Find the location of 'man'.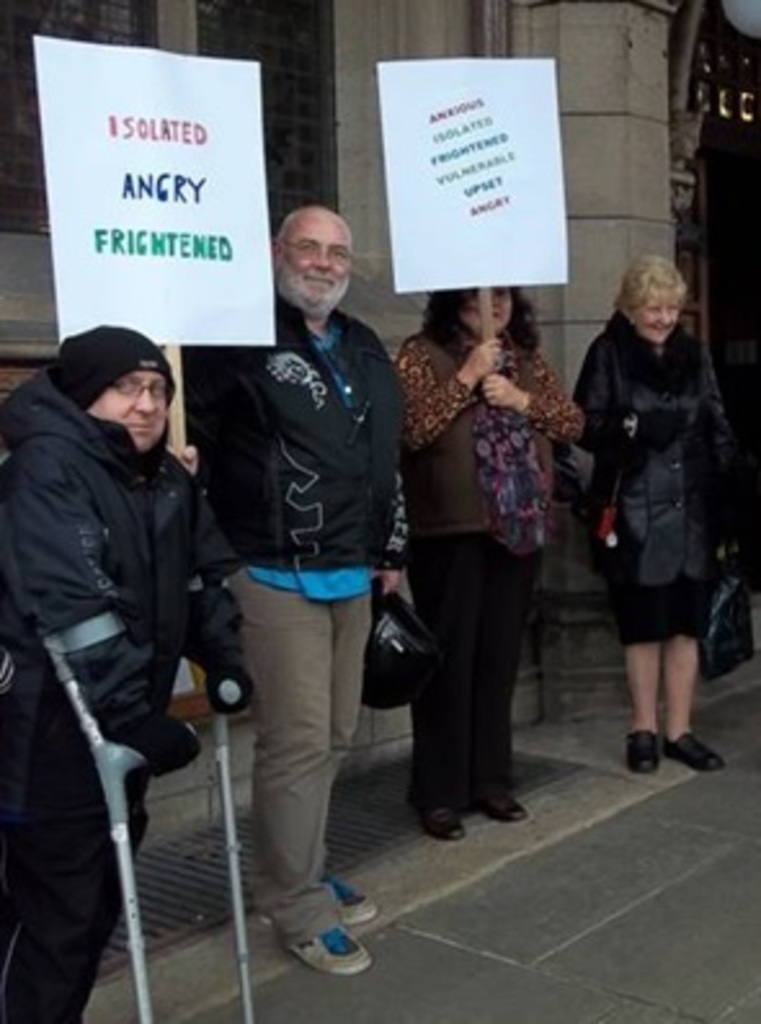
Location: (0, 322, 255, 1021).
